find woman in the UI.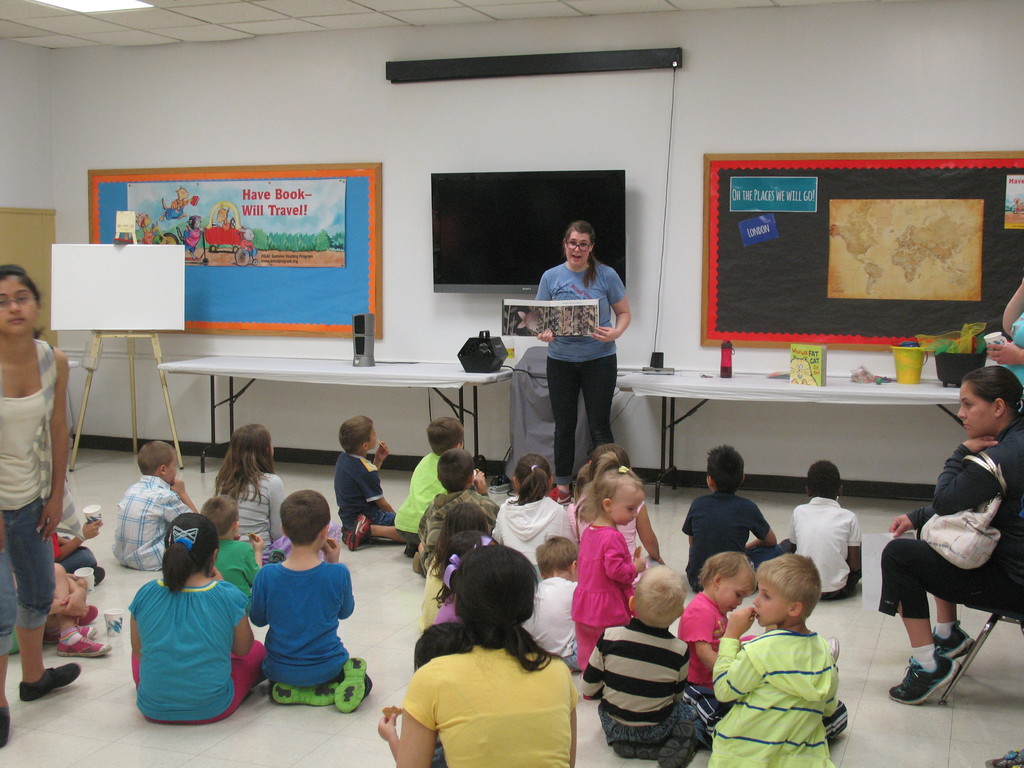
UI element at (left=0, top=262, right=81, bottom=753).
